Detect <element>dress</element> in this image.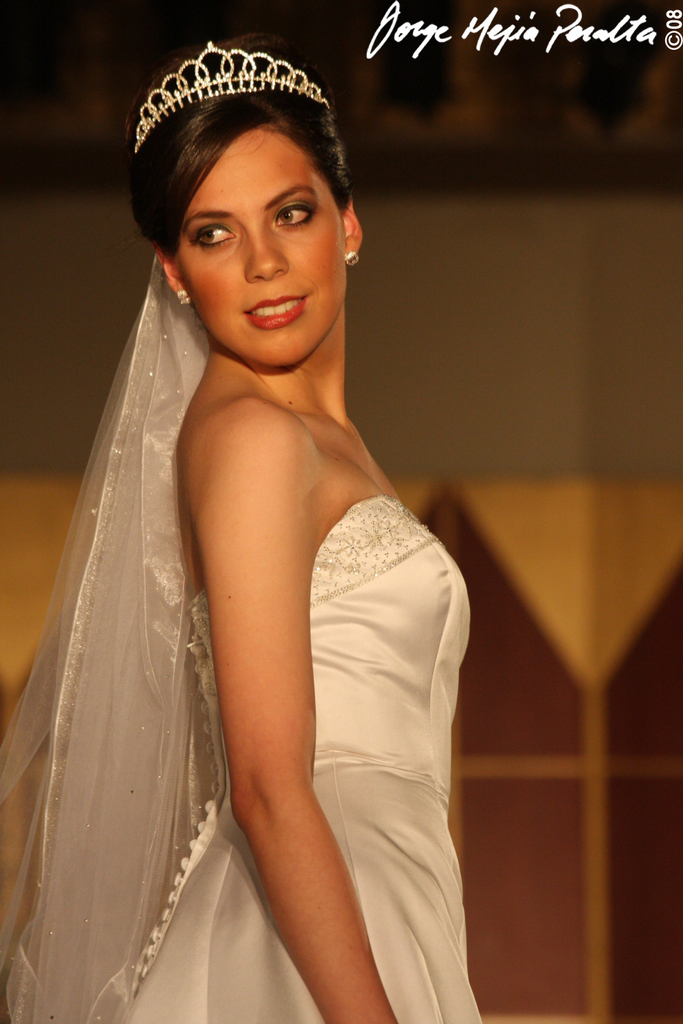
Detection: detection(122, 492, 483, 1023).
